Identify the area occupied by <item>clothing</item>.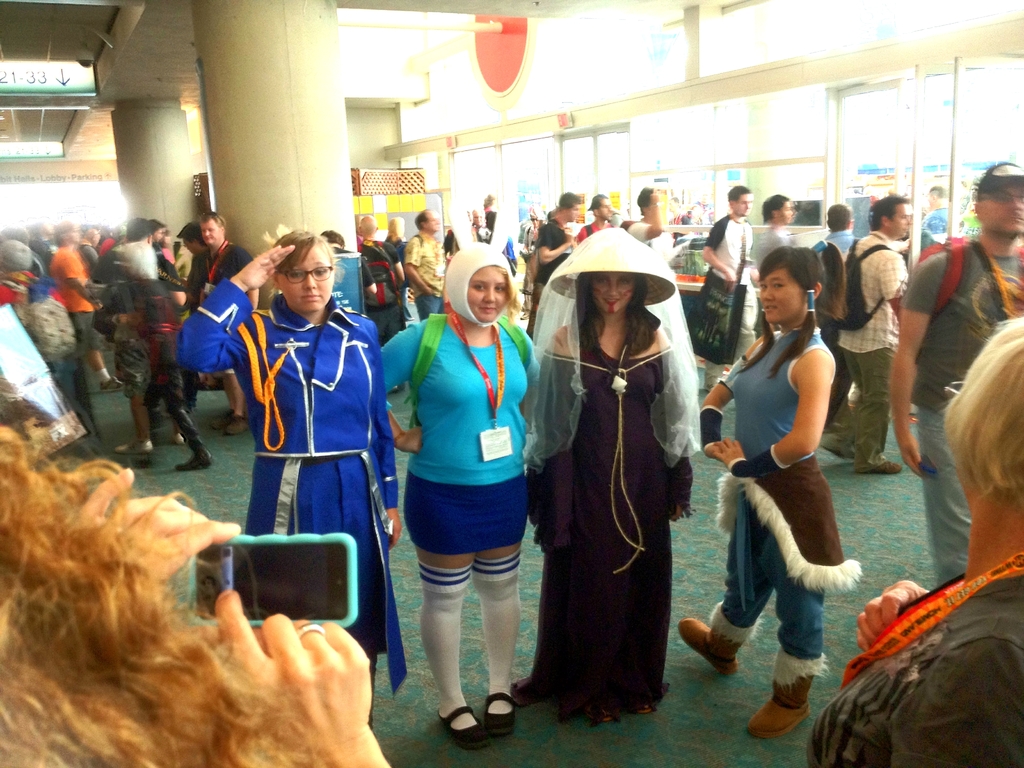
Area: box(97, 273, 212, 451).
